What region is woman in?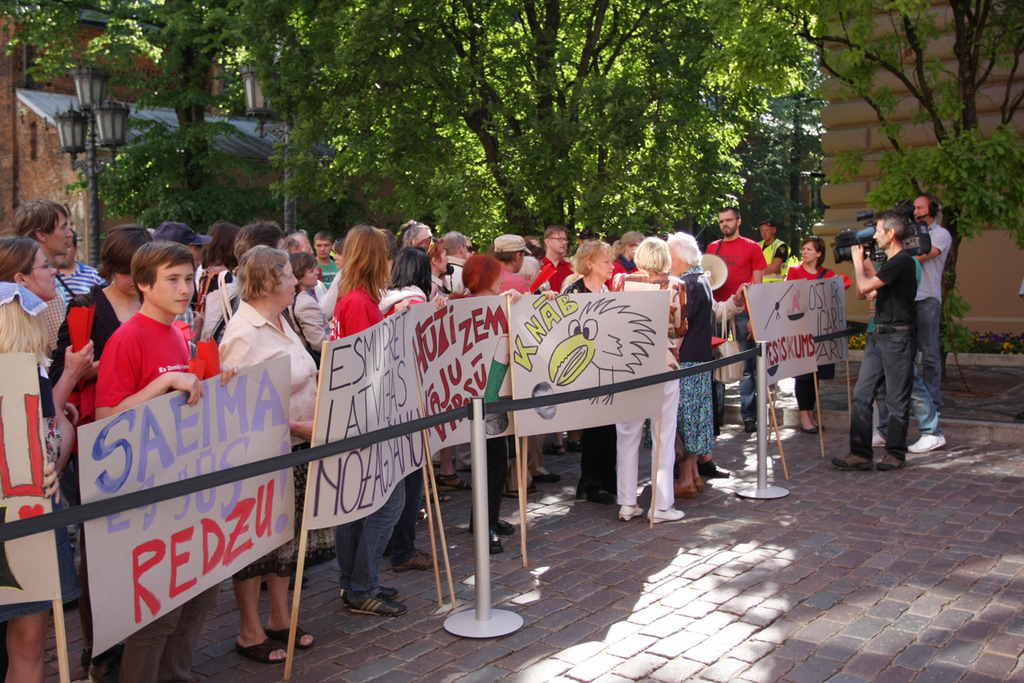
[605, 232, 701, 528].
